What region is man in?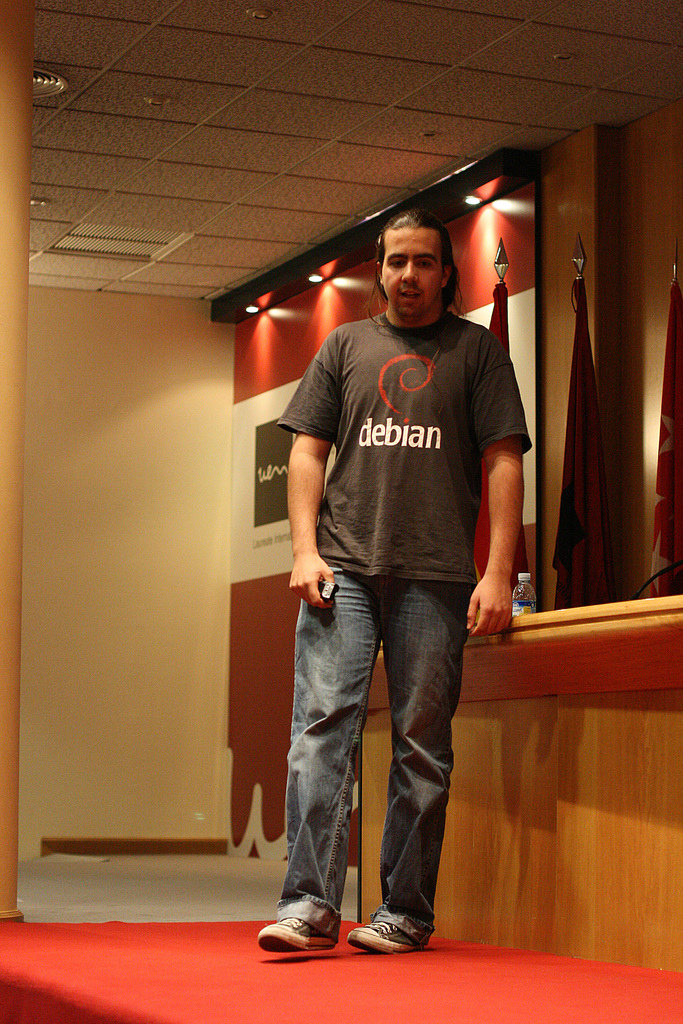
265/209/539/938.
